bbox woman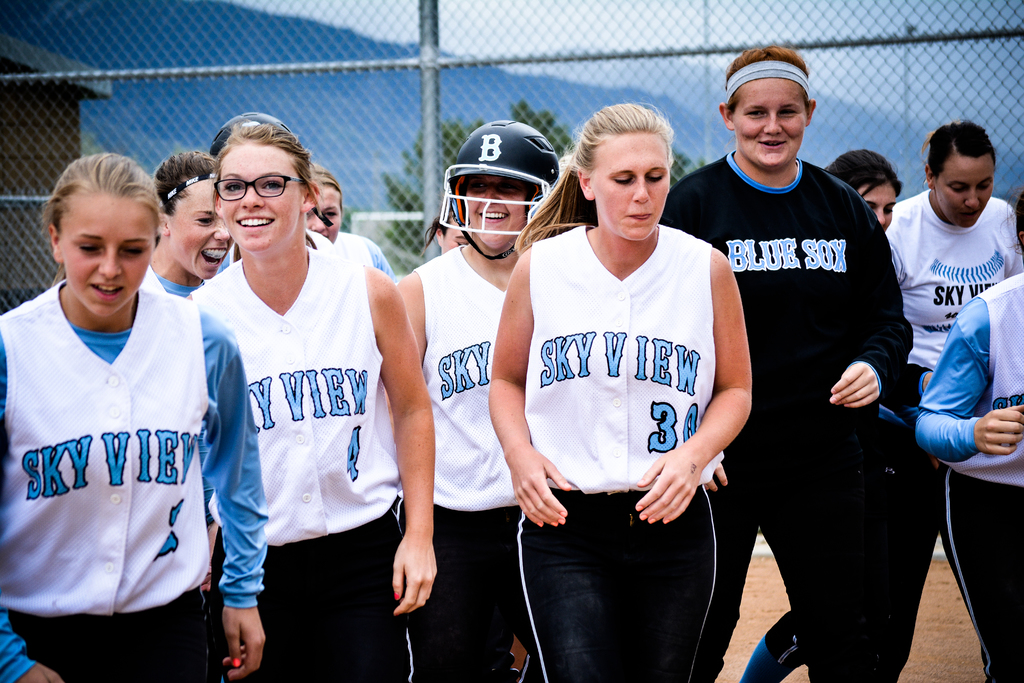
rect(0, 152, 270, 682)
